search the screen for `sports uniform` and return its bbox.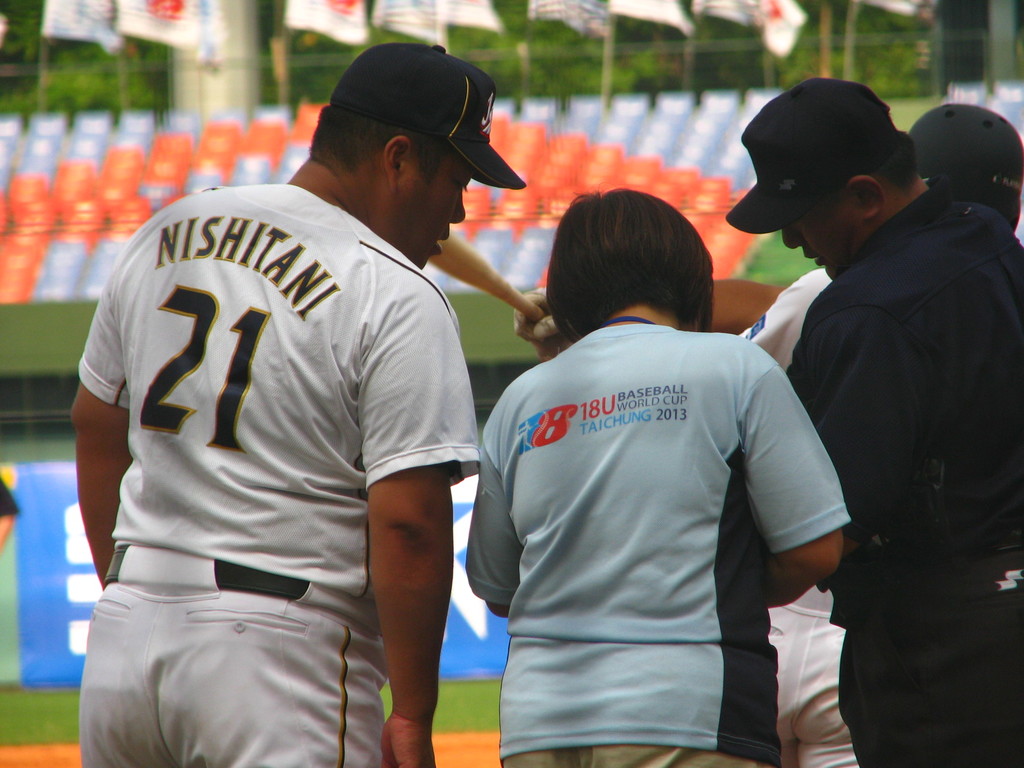
Found: x1=735 y1=266 x2=862 y2=766.
